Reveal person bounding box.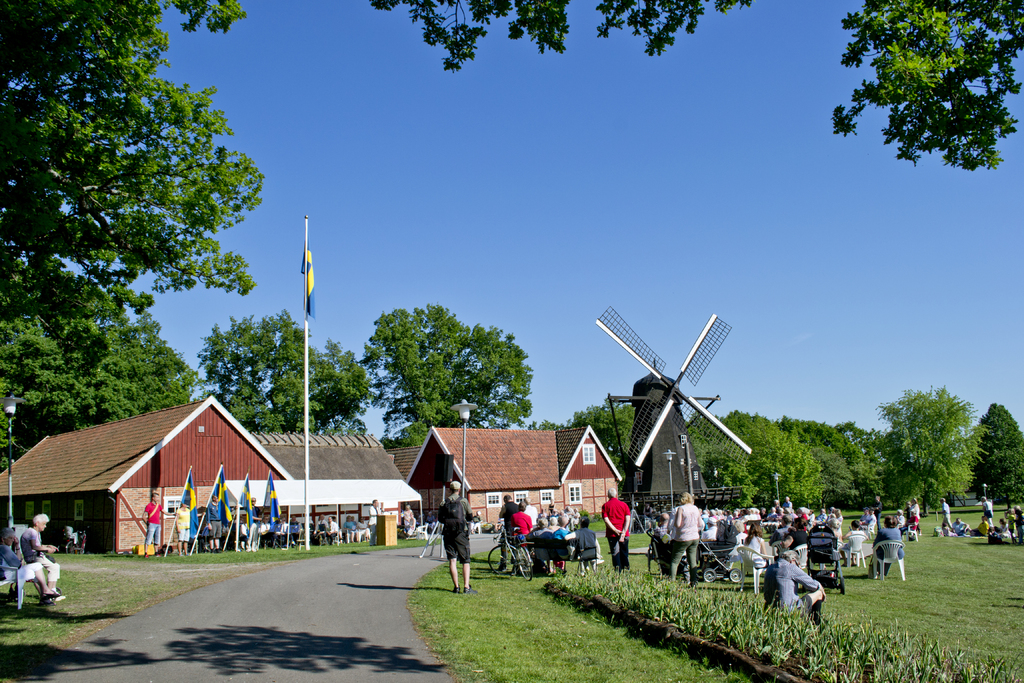
Revealed: {"left": 872, "top": 495, "right": 885, "bottom": 532}.
